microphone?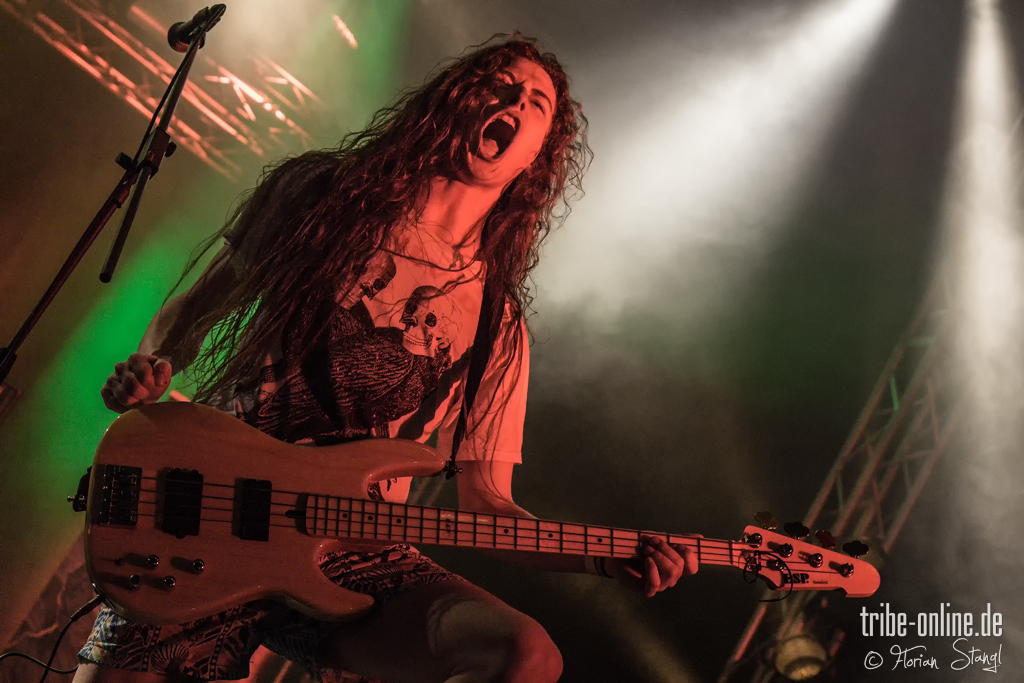
168, 13, 204, 51
